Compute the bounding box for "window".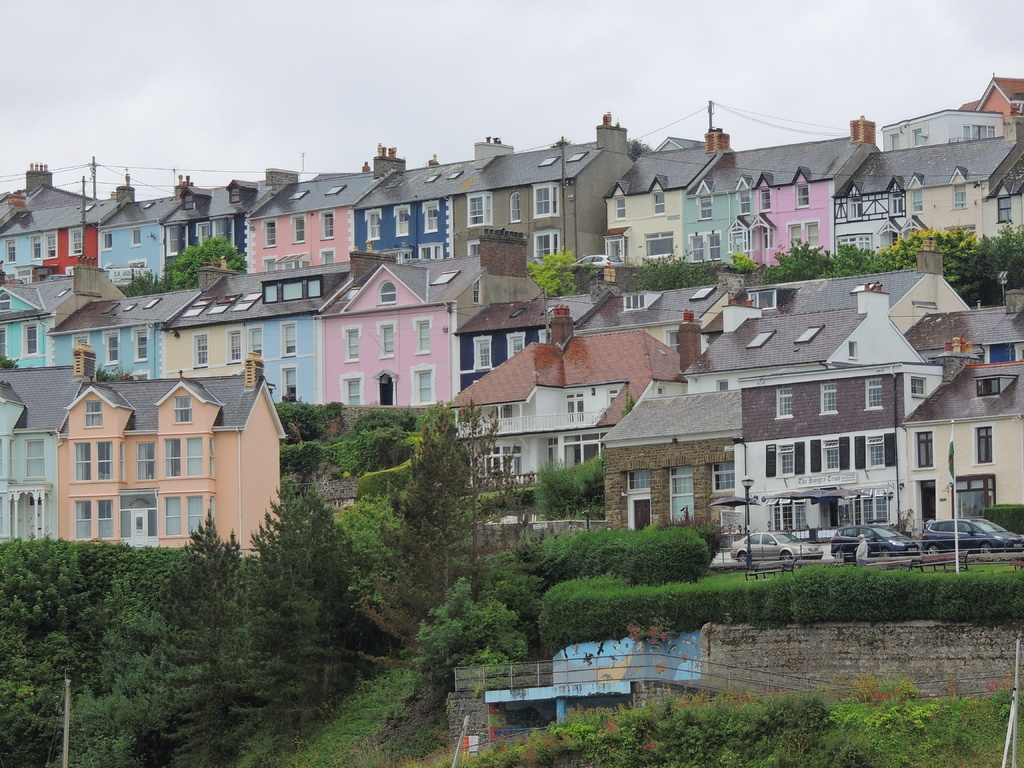
x1=836, y1=234, x2=872, y2=262.
